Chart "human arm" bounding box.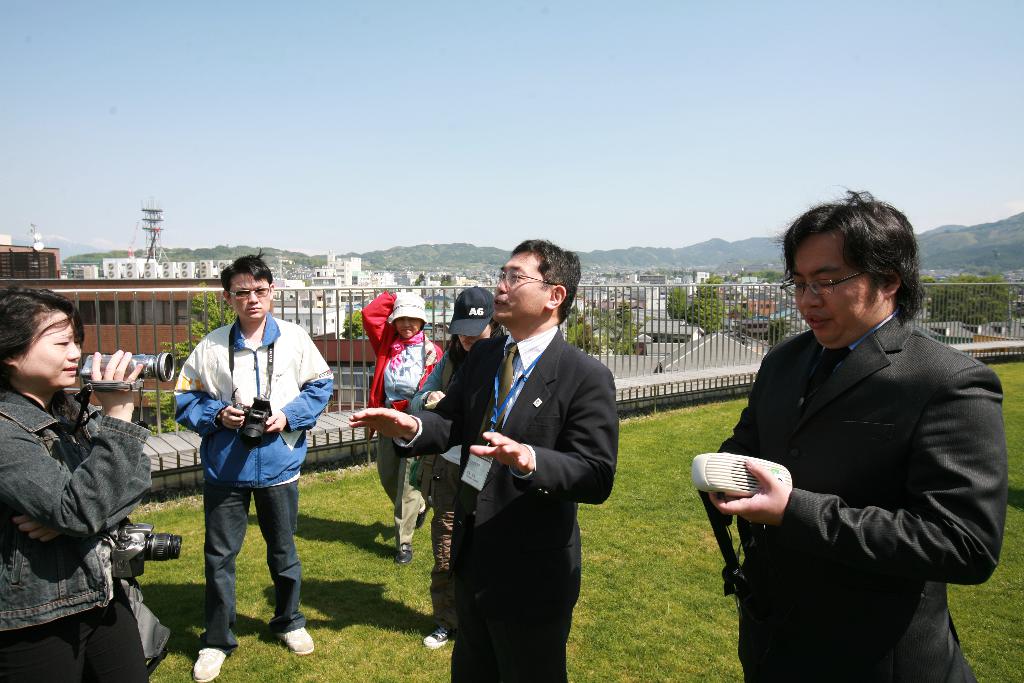
Charted: 710:372:1010:587.
